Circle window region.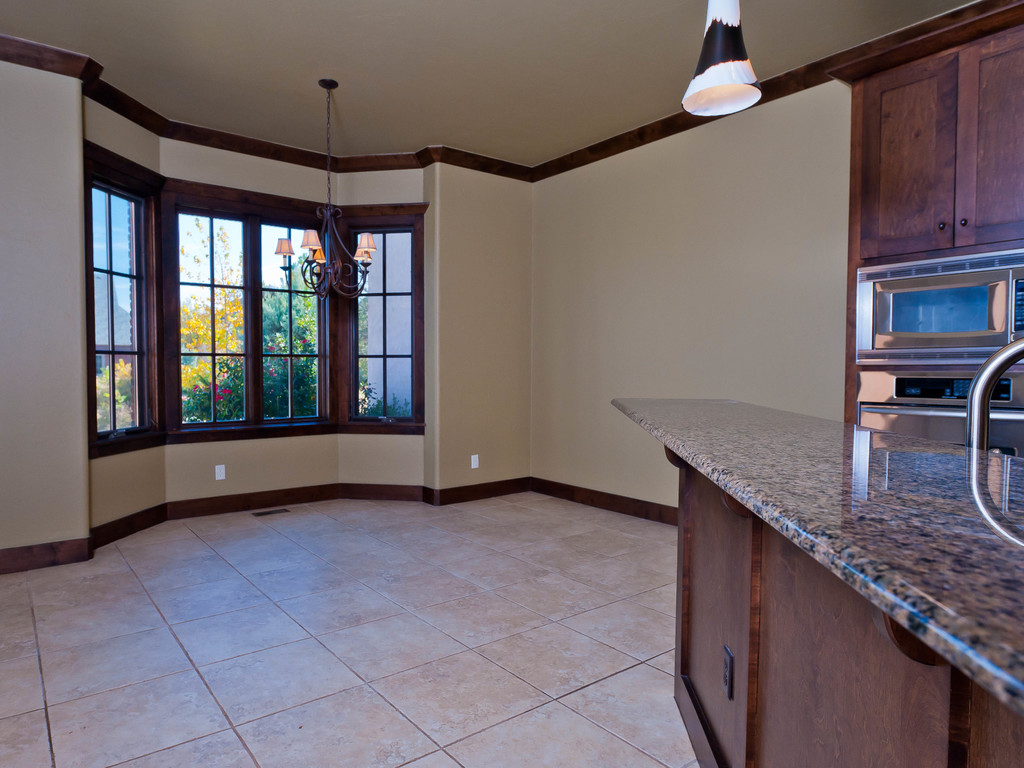
Region: {"x1": 94, "y1": 132, "x2": 442, "y2": 474}.
